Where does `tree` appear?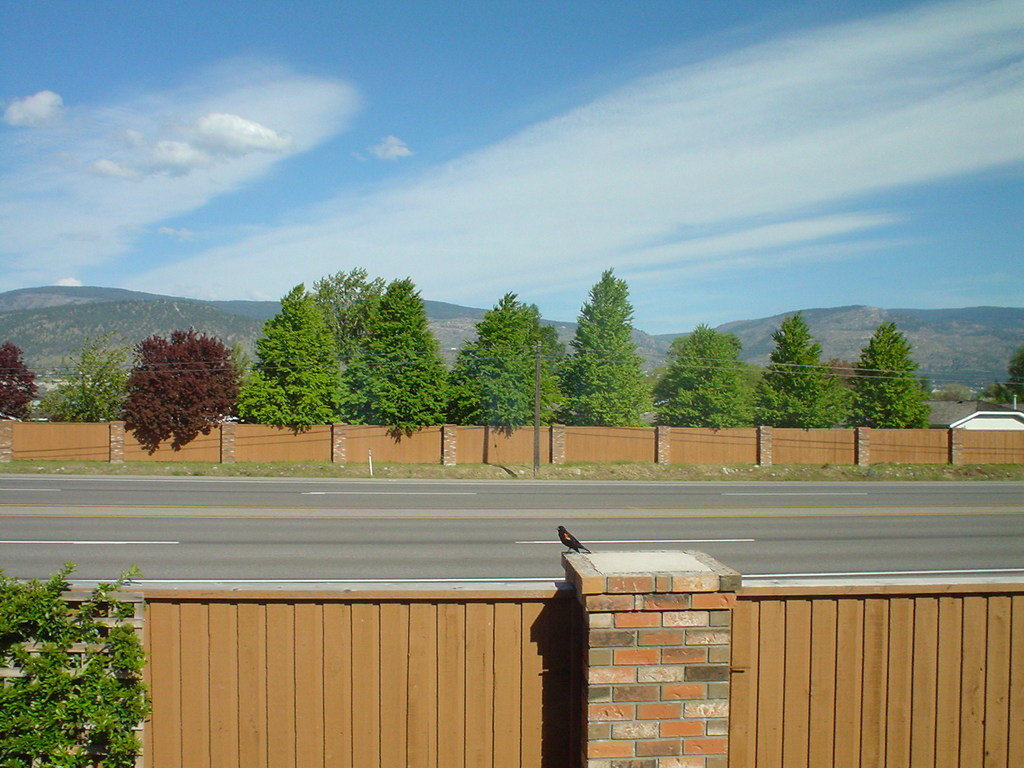
Appears at [0, 563, 158, 767].
